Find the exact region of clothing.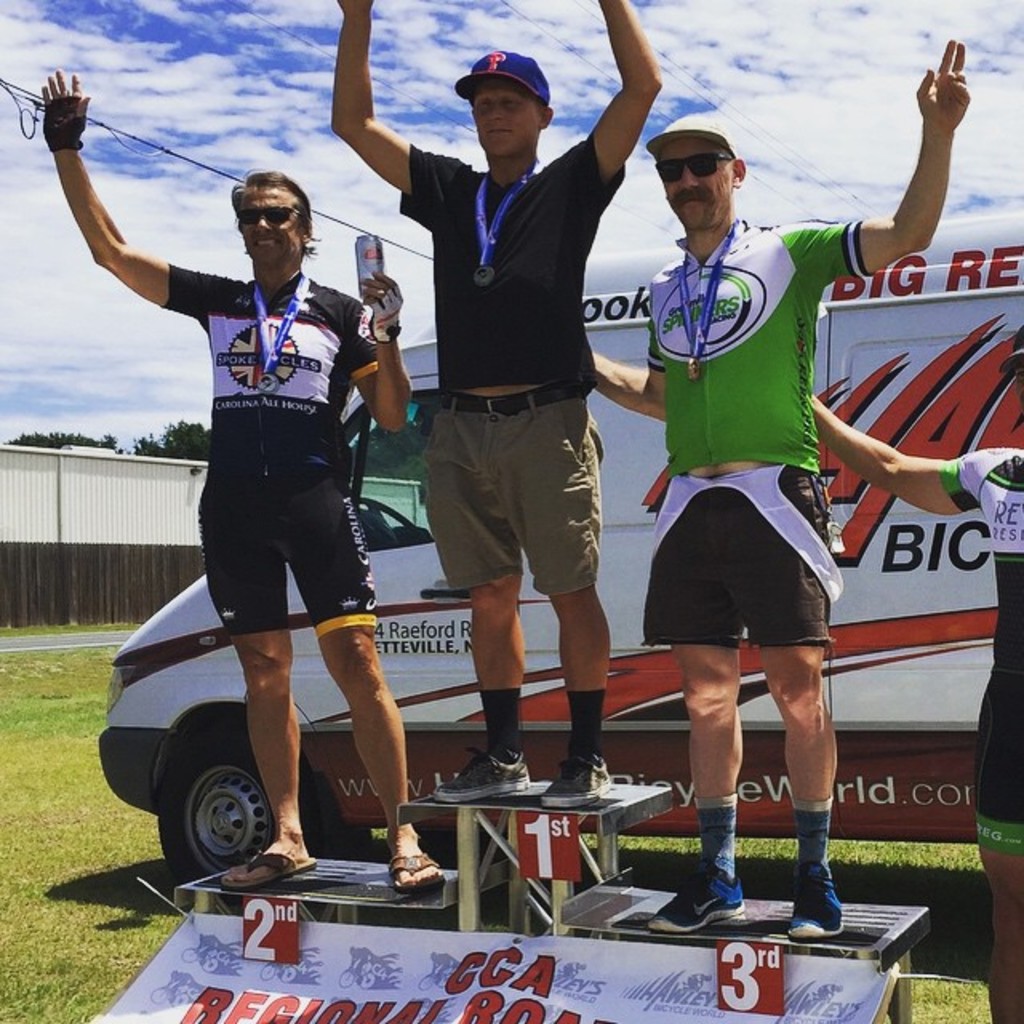
Exact region: select_region(946, 438, 1022, 854).
